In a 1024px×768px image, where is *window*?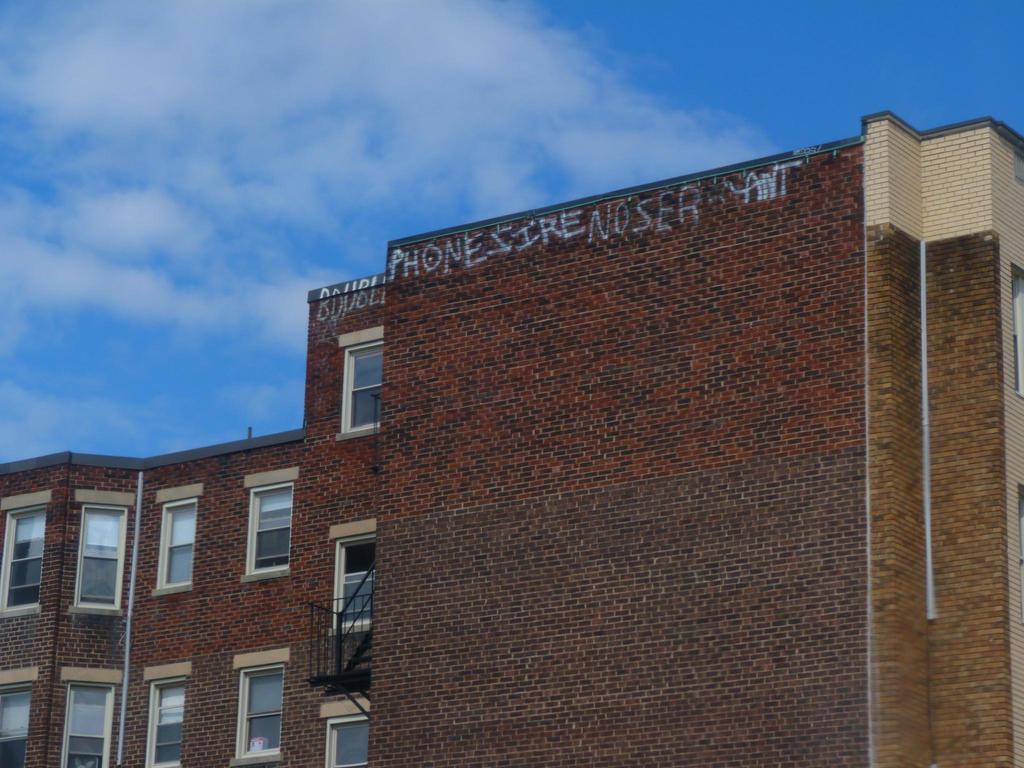
159:497:198:591.
